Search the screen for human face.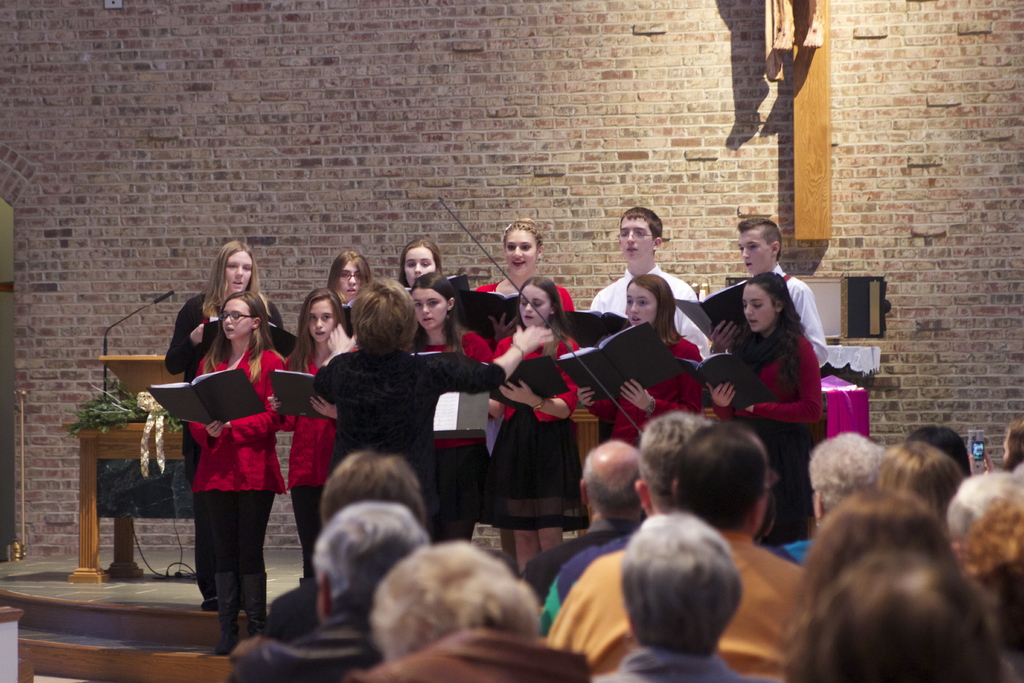
Found at (328, 252, 366, 303).
